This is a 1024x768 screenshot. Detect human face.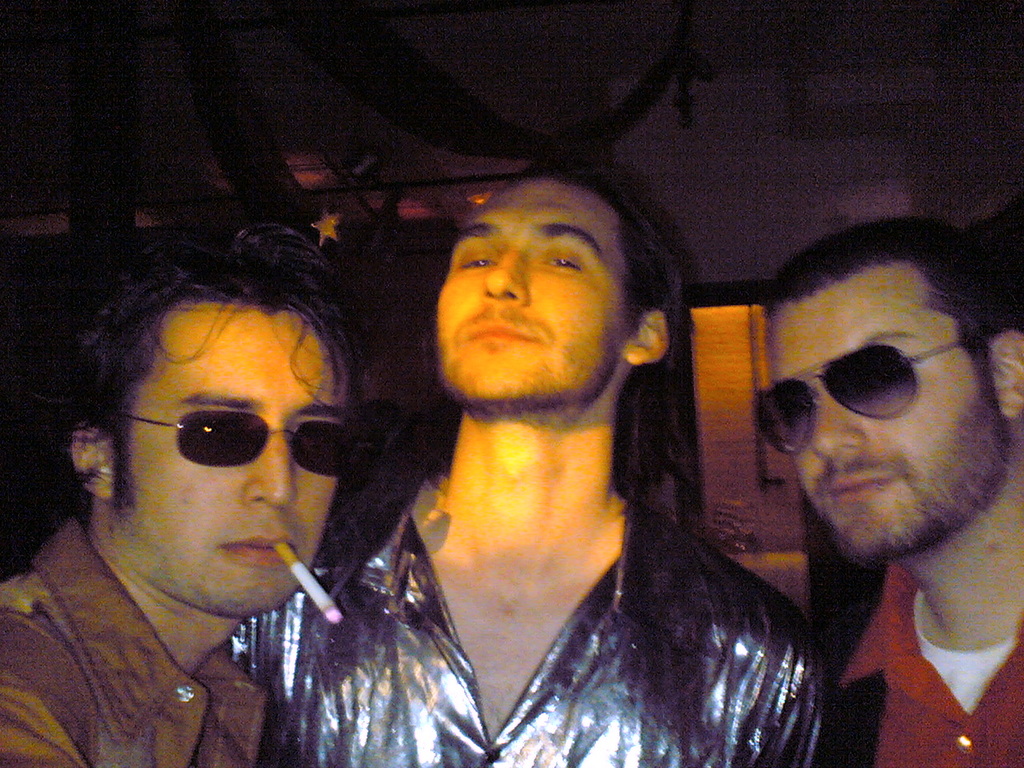
bbox=[755, 270, 1012, 566].
